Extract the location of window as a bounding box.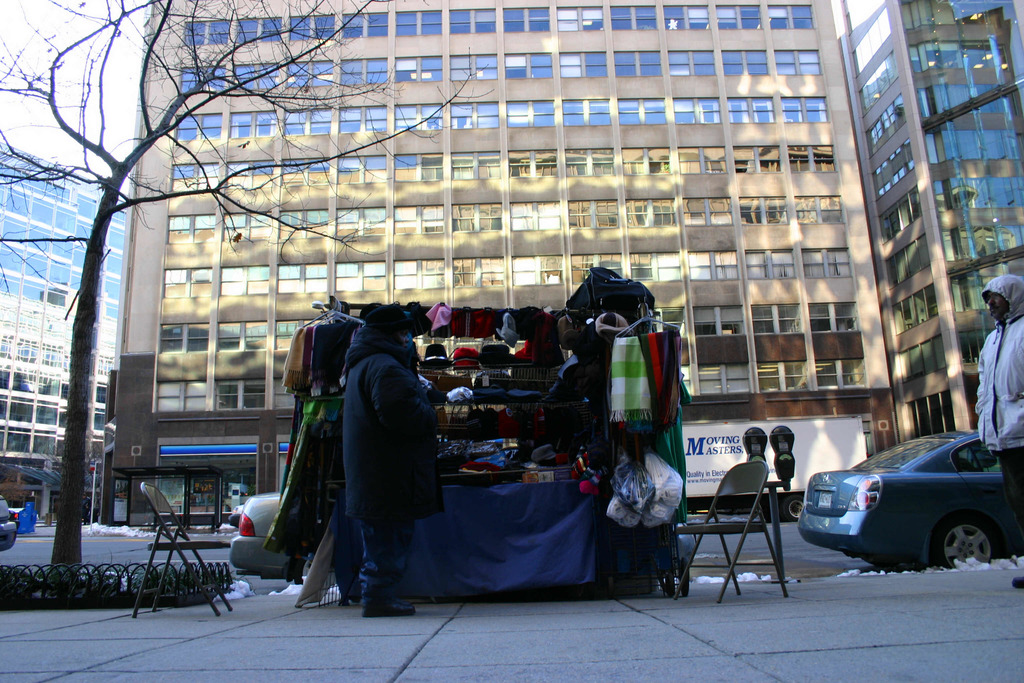
(157,383,205,411).
